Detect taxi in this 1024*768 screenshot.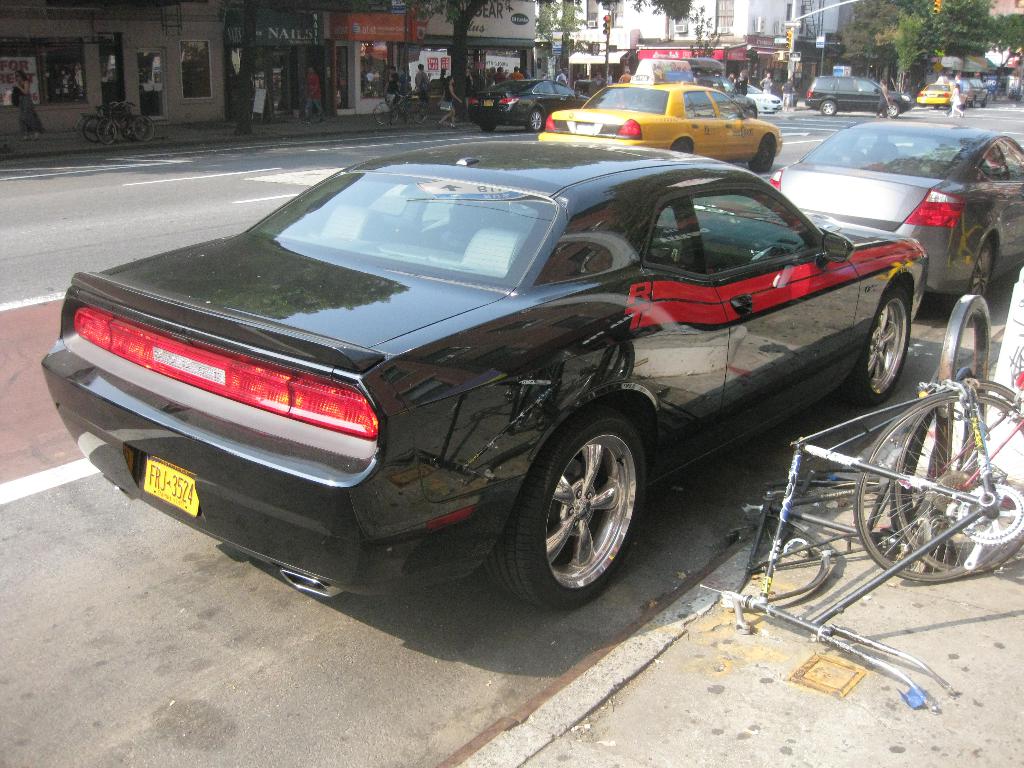
Detection: (536,63,806,150).
